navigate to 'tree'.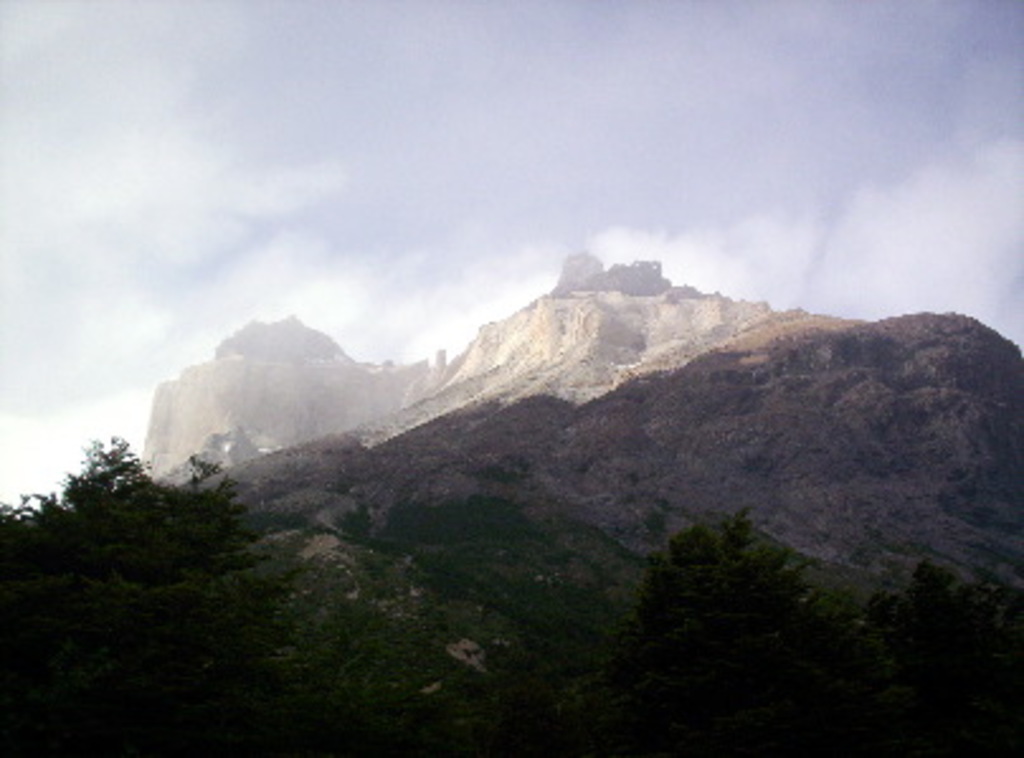
Navigation target: [859, 553, 1021, 755].
